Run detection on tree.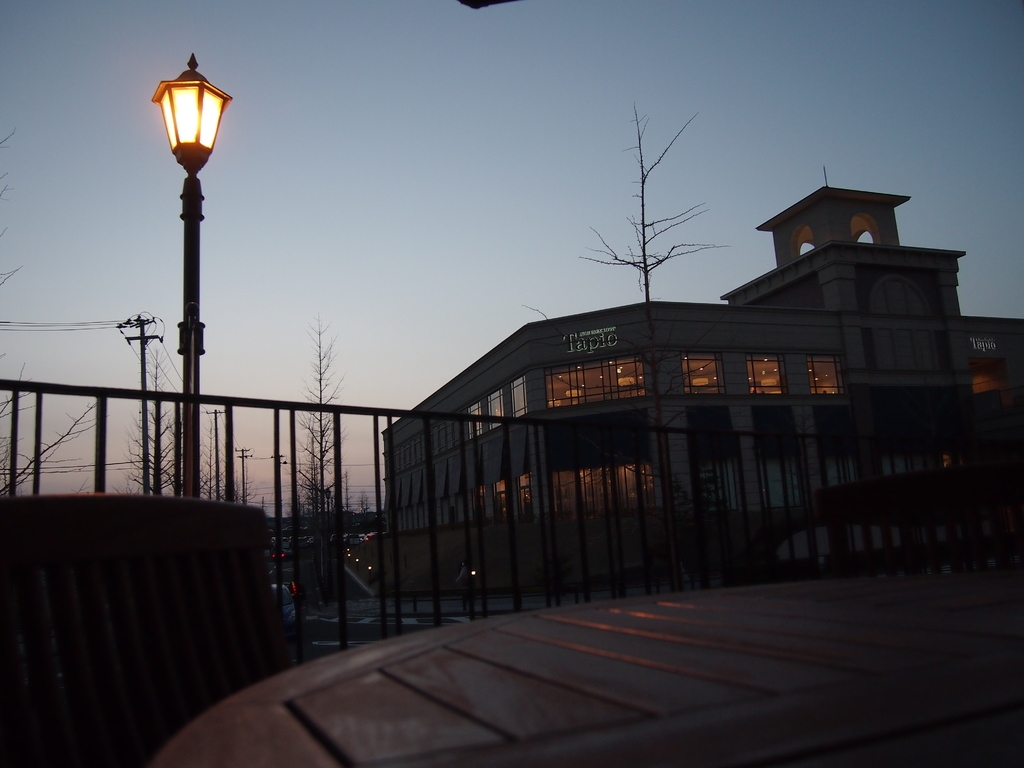
Result: locate(291, 309, 358, 600).
